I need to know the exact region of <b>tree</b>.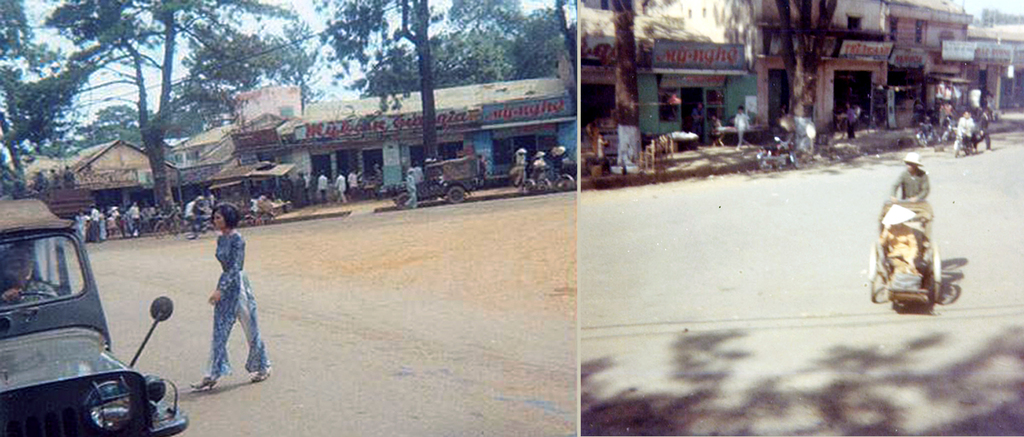
Region: x1=514 y1=10 x2=570 y2=78.
